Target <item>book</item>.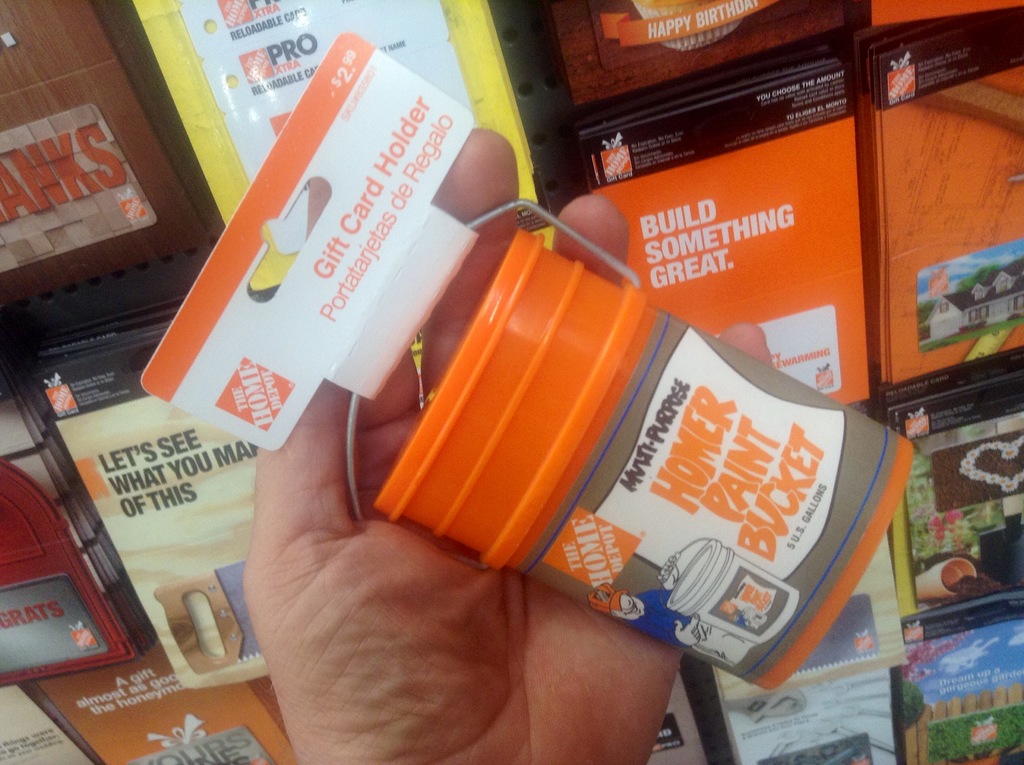
Target region: 715,661,900,764.
